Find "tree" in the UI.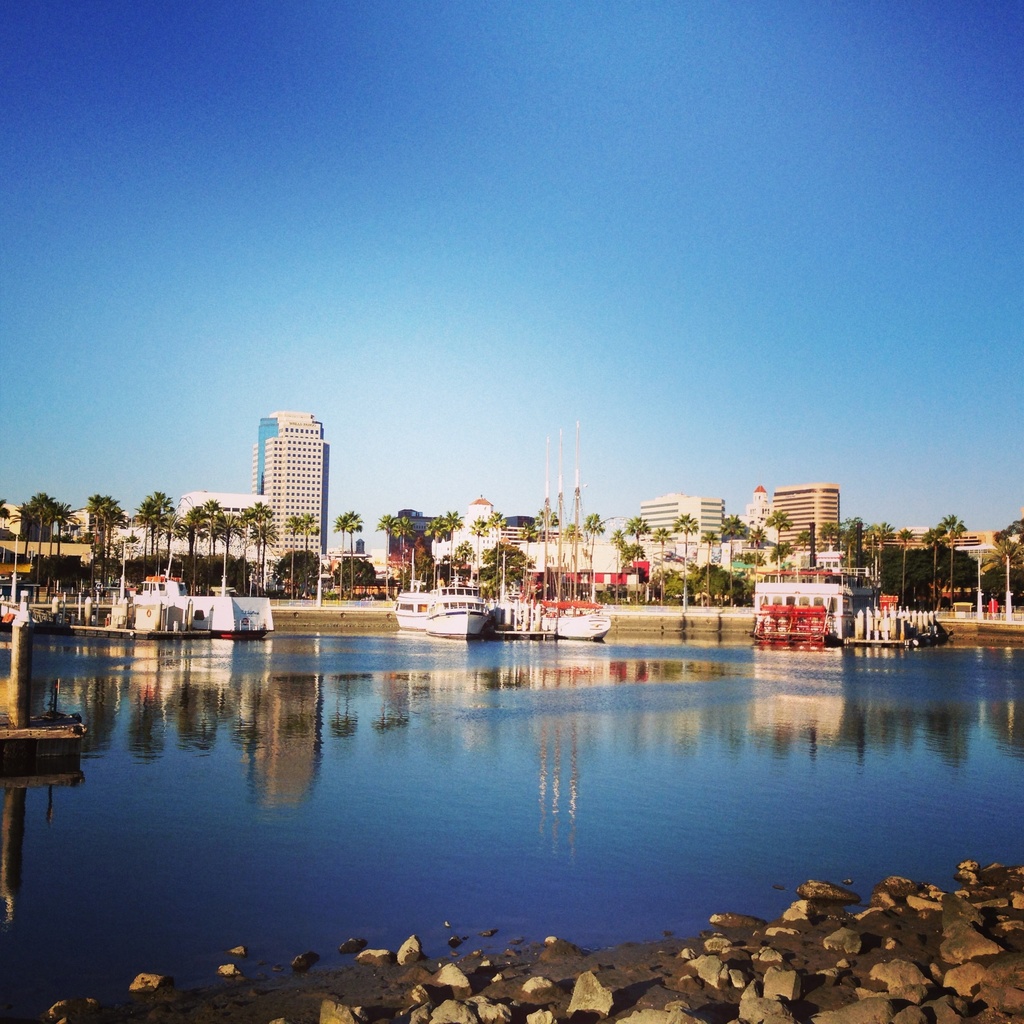
UI element at [996, 516, 1023, 581].
